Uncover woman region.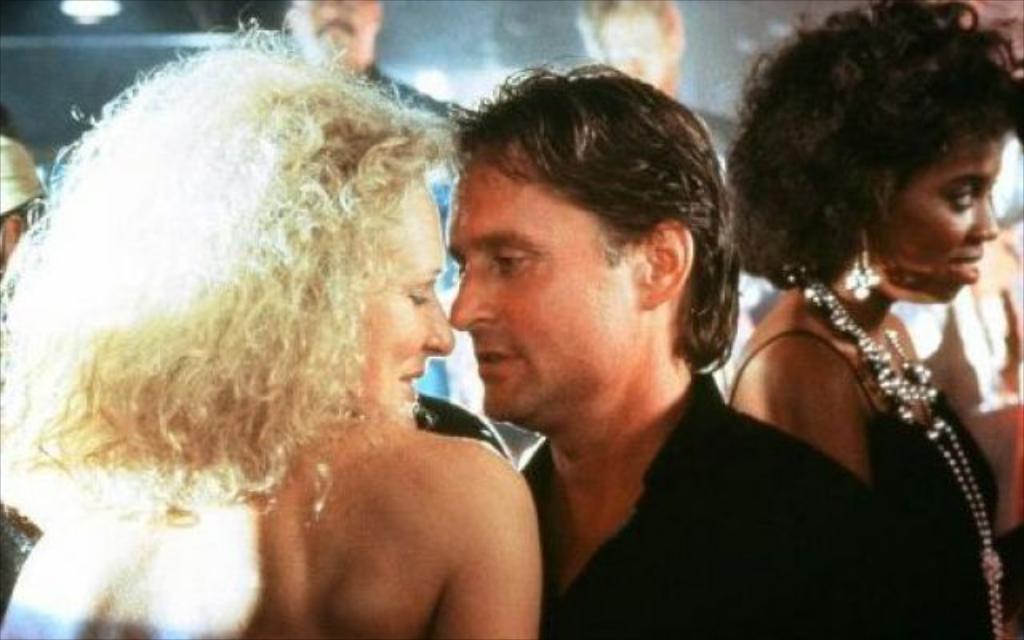
Uncovered: <bbox>35, 38, 584, 637</bbox>.
